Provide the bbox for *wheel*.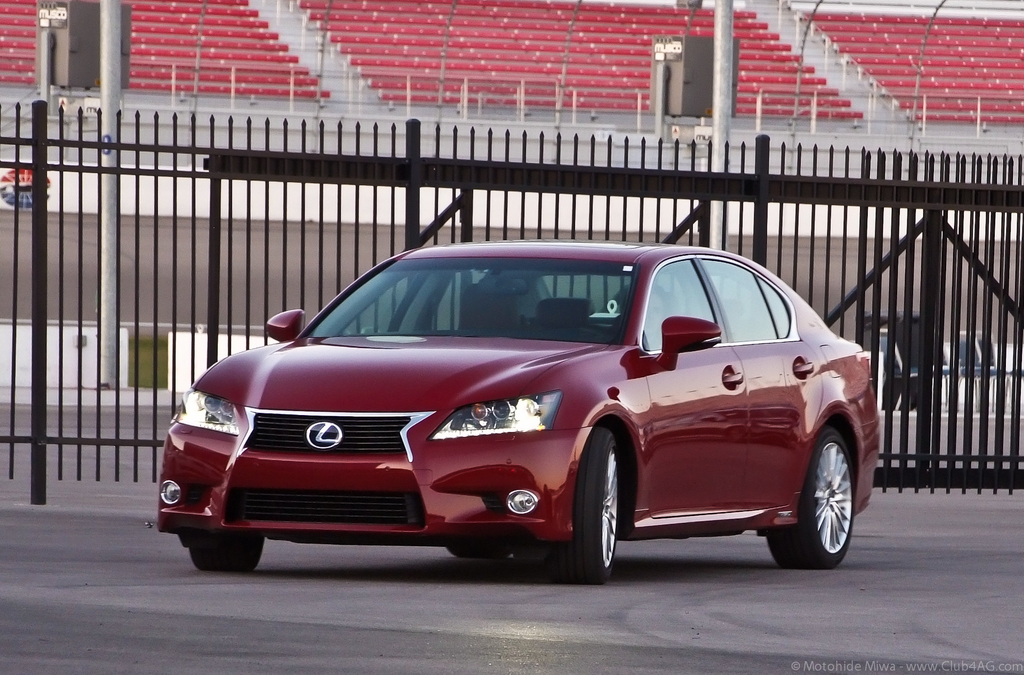
box=[767, 423, 856, 569].
